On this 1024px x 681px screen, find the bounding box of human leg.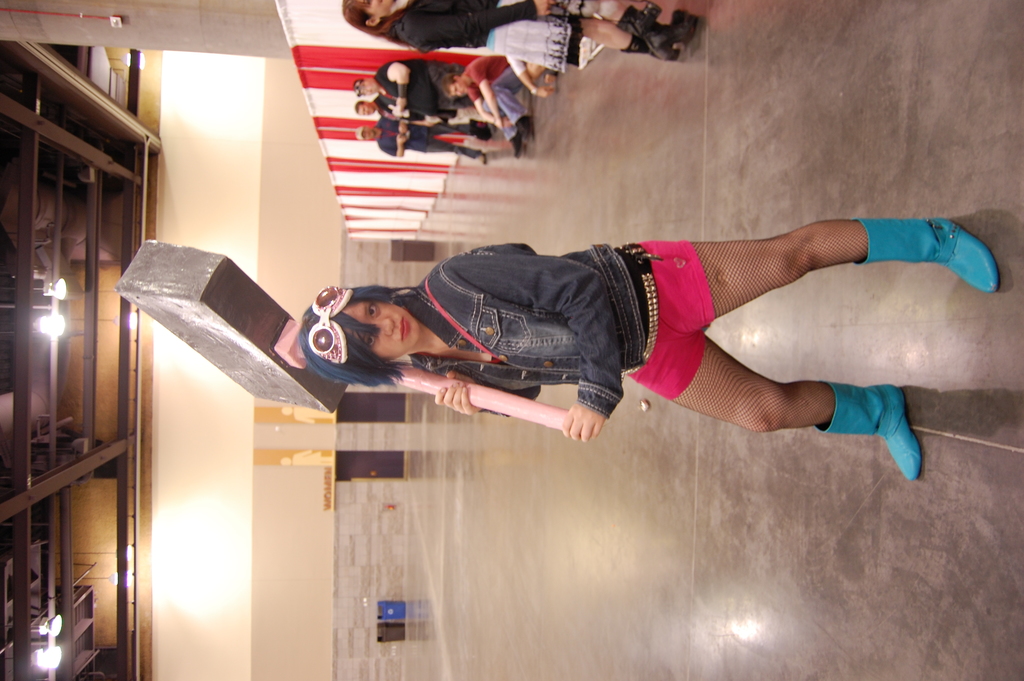
Bounding box: x1=488 y1=62 x2=538 y2=141.
